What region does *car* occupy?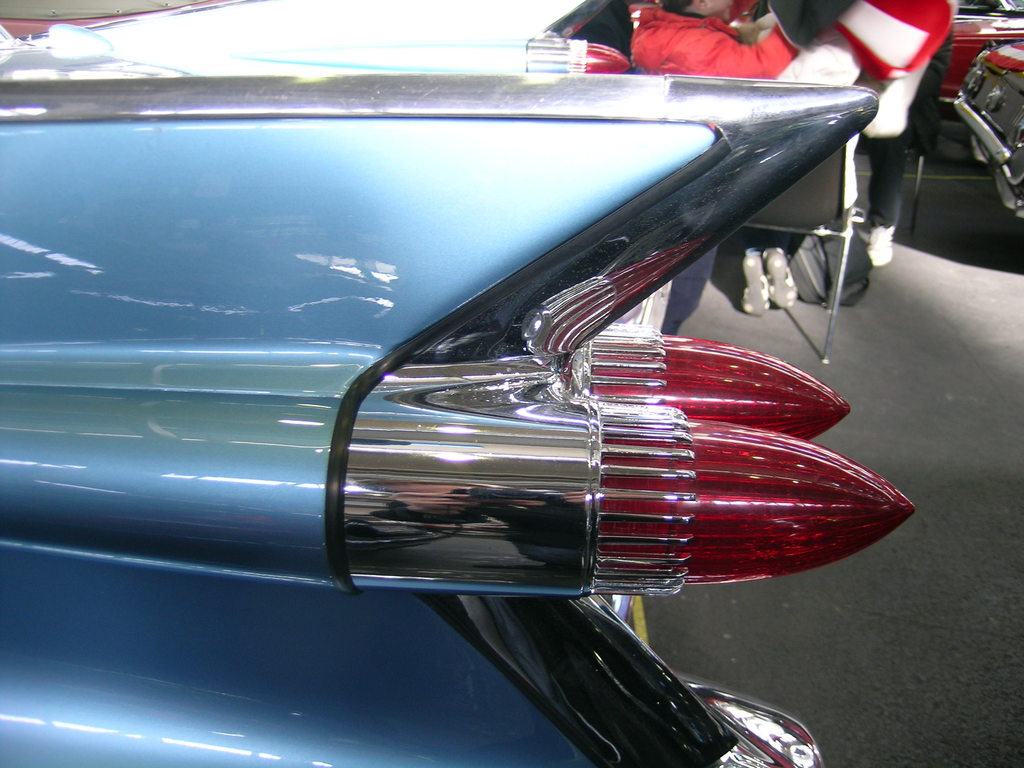
[x1=628, y1=0, x2=1023, y2=104].
